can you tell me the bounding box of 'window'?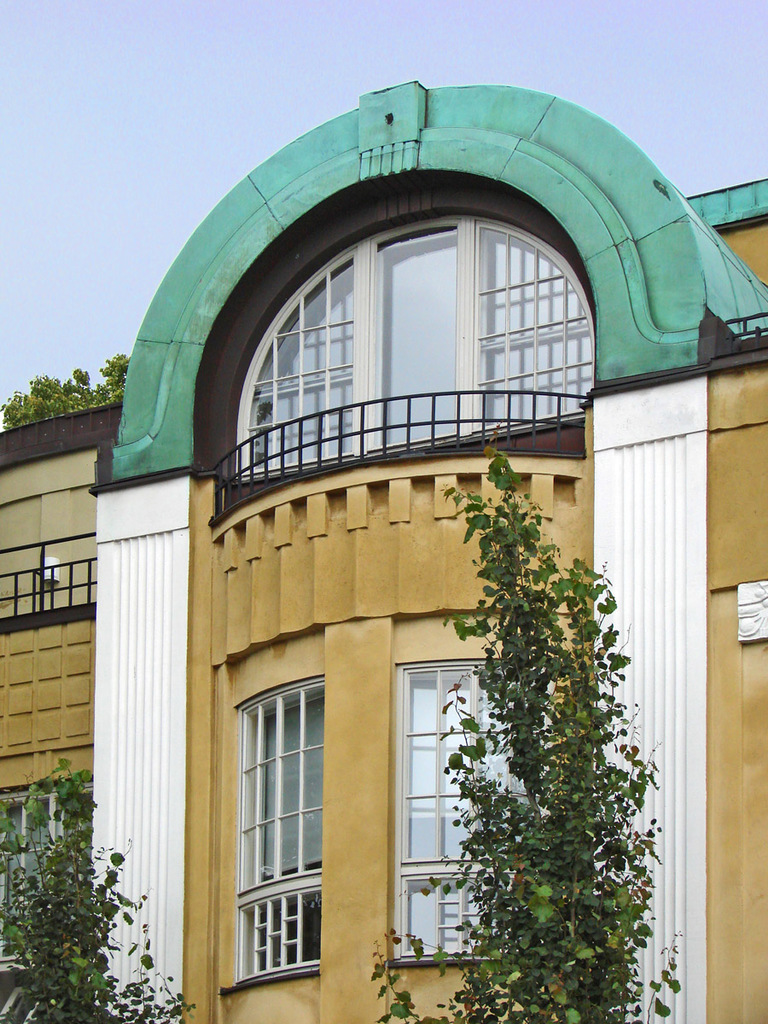
[236, 216, 597, 489].
